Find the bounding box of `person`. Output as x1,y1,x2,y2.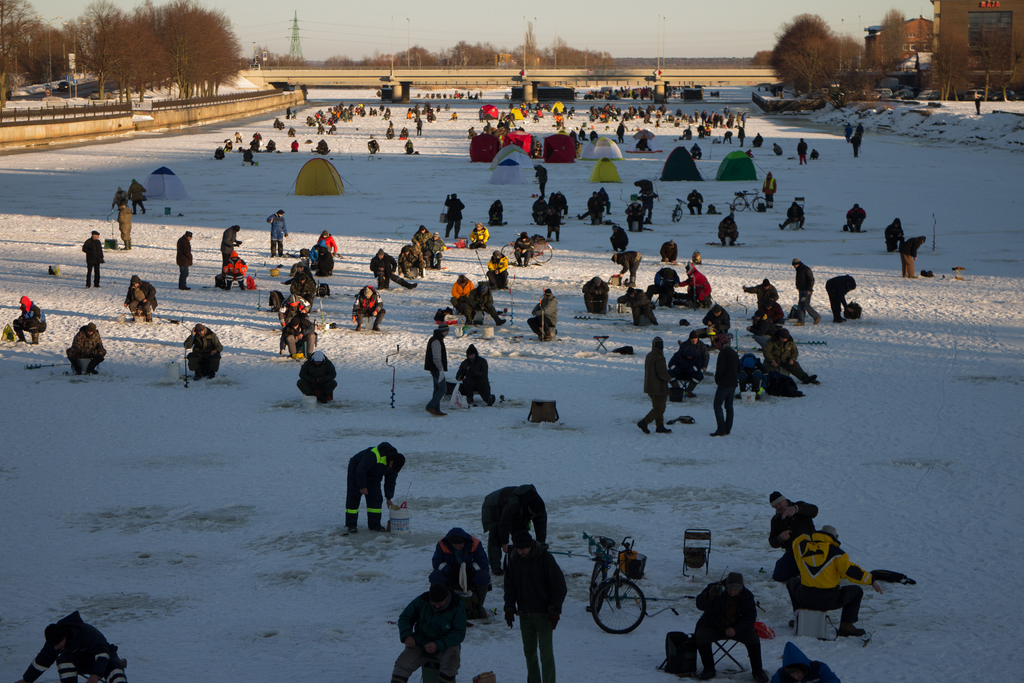
243,149,254,165.
